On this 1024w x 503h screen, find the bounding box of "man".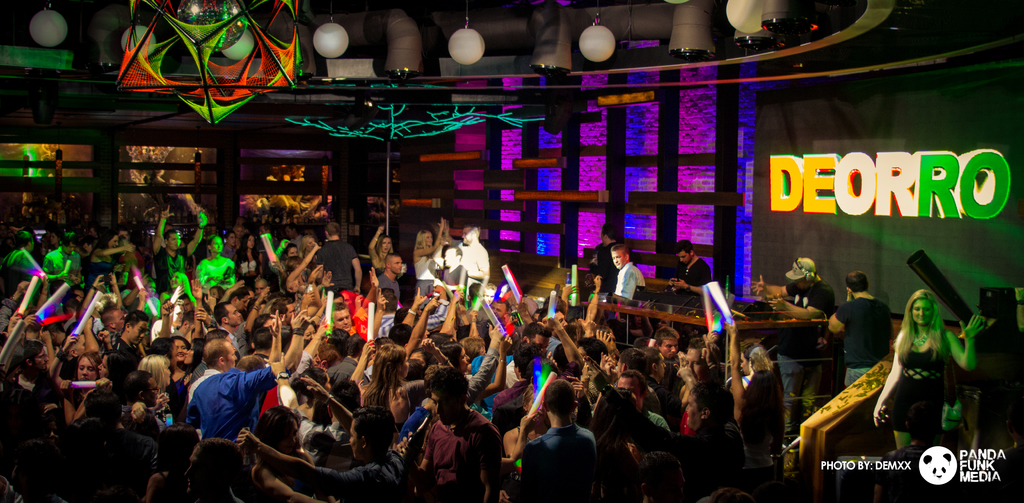
Bounding box: bbox=[666, 240, 715, 295].
